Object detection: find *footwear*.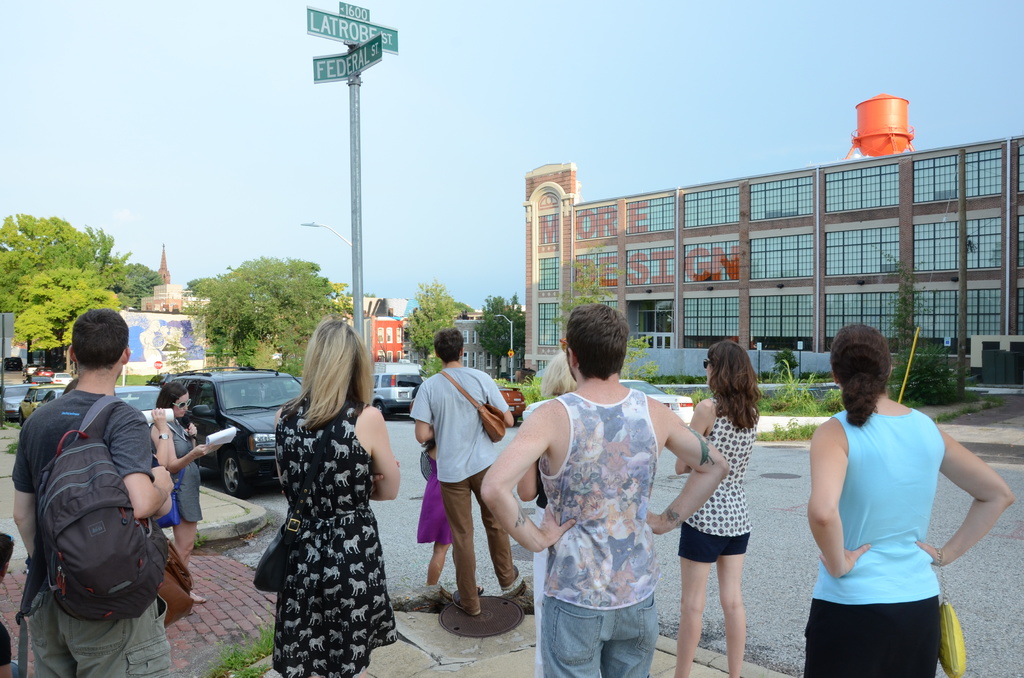
box=[192, 592, 204, 603].
